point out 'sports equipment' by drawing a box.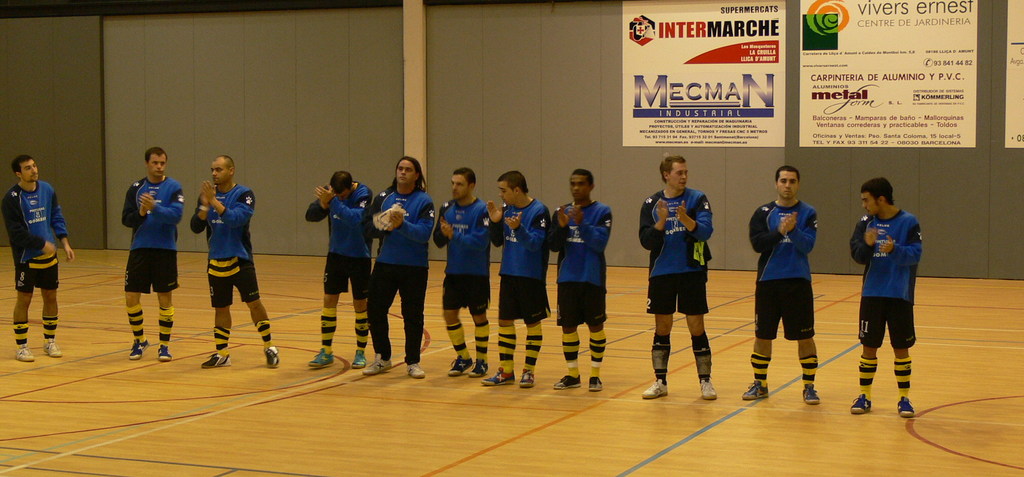
box=[743, 379, 769, 402].
